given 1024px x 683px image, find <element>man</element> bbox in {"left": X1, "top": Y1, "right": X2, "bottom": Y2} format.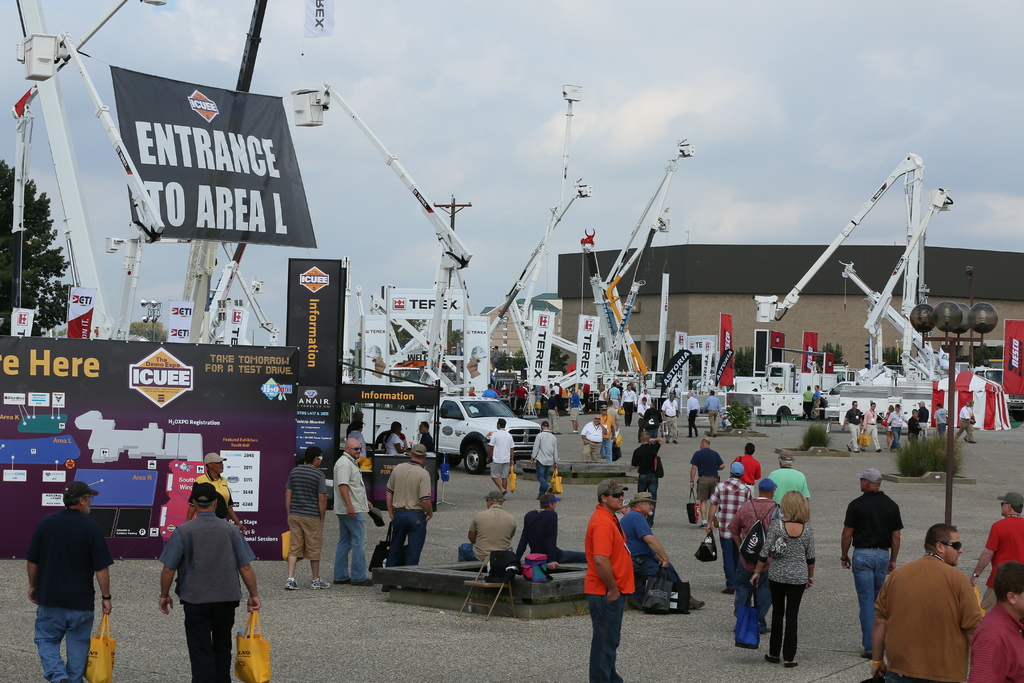
{"left": 961, "top": 397, "right": 971, "bottom": 443}.
